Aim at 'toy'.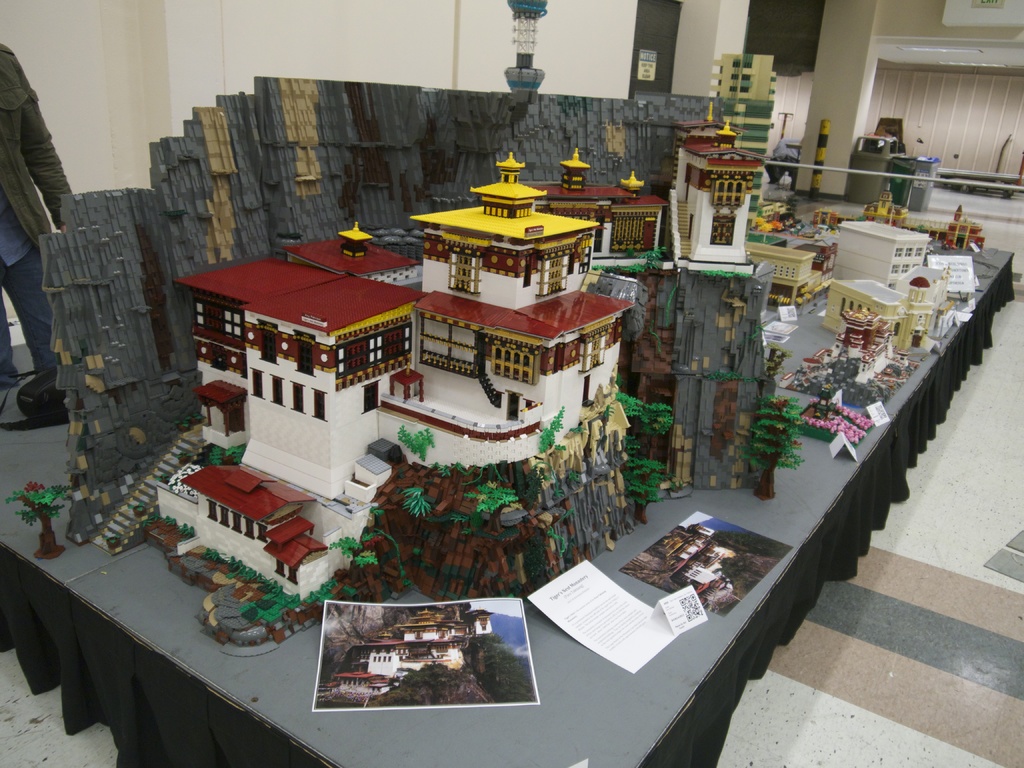
Aimed at bbox=(148, 456, 332, 575).
